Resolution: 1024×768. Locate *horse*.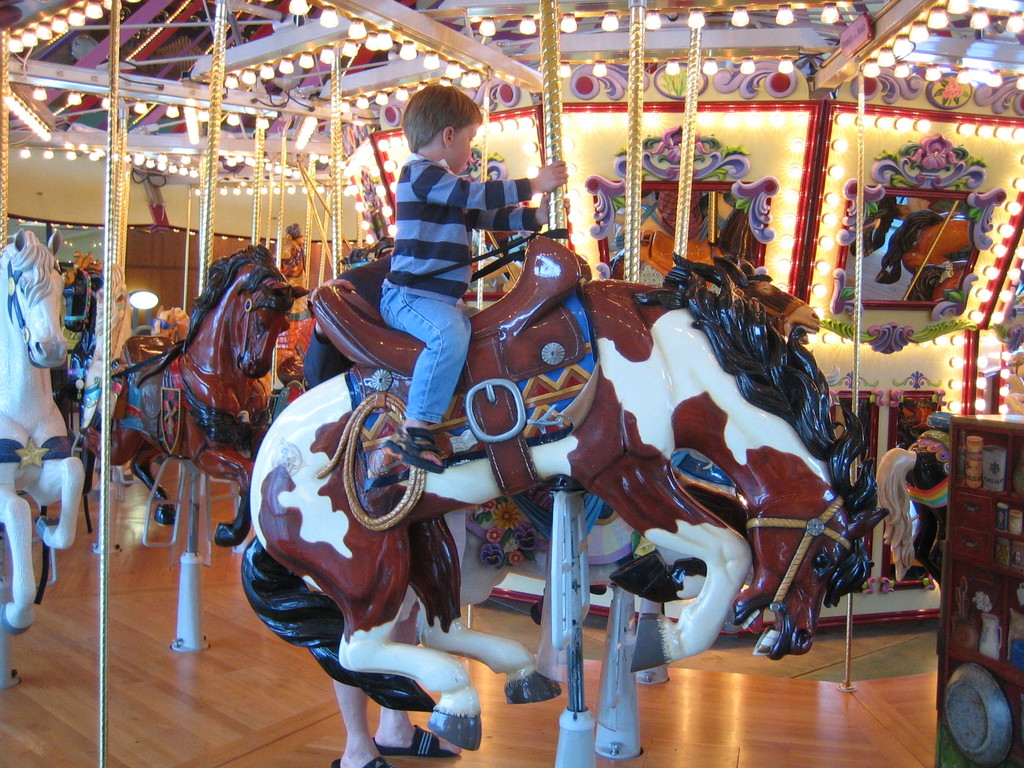
876, 425, 952, 586.
